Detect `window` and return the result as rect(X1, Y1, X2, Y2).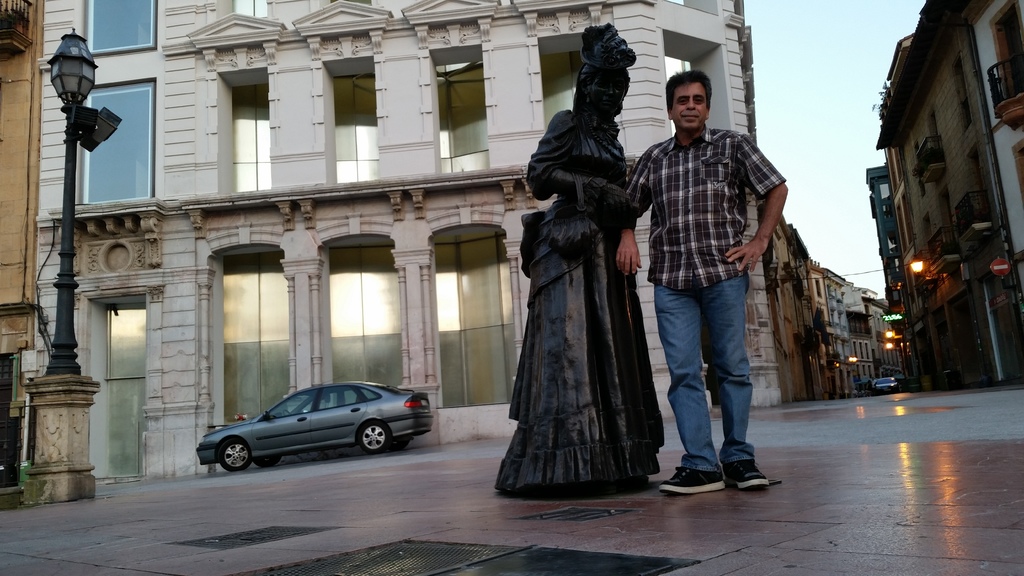
rect(320, 383, 366, 408).
